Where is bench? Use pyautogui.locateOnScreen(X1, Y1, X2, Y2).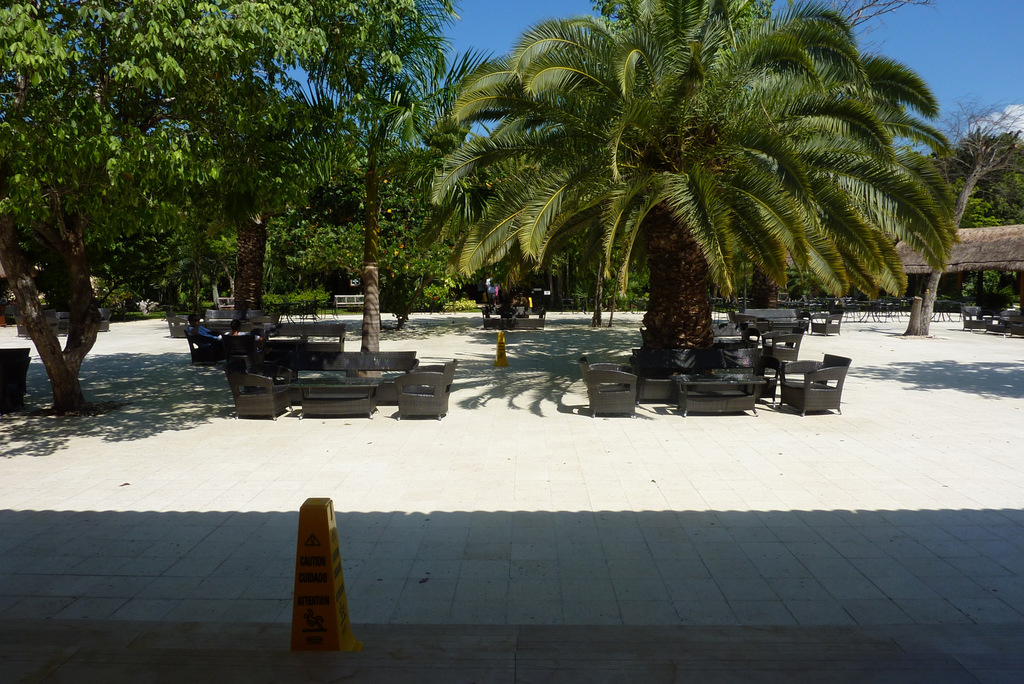
pyautogui.locateOnScreen(333, 294, 364, 313).
